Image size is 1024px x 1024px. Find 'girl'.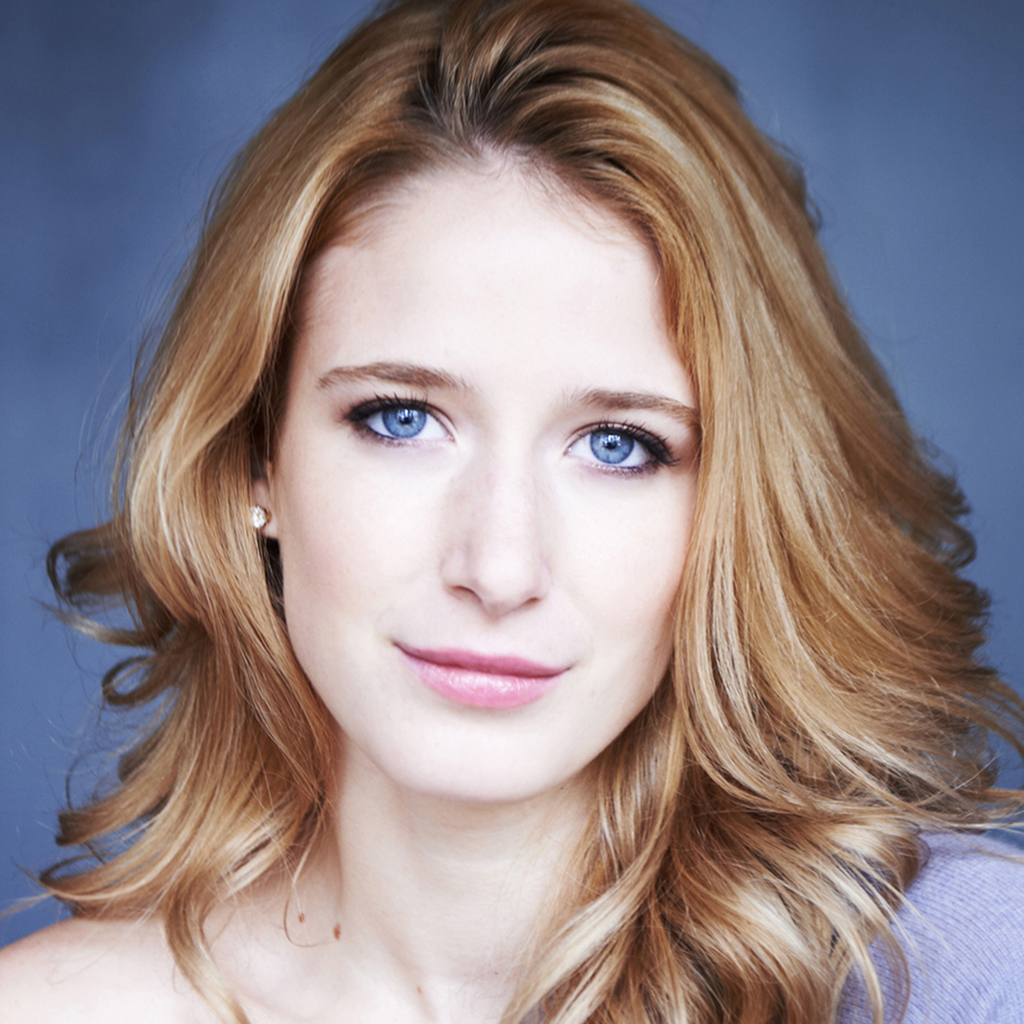
box(0, 0, 1023, 1023).
